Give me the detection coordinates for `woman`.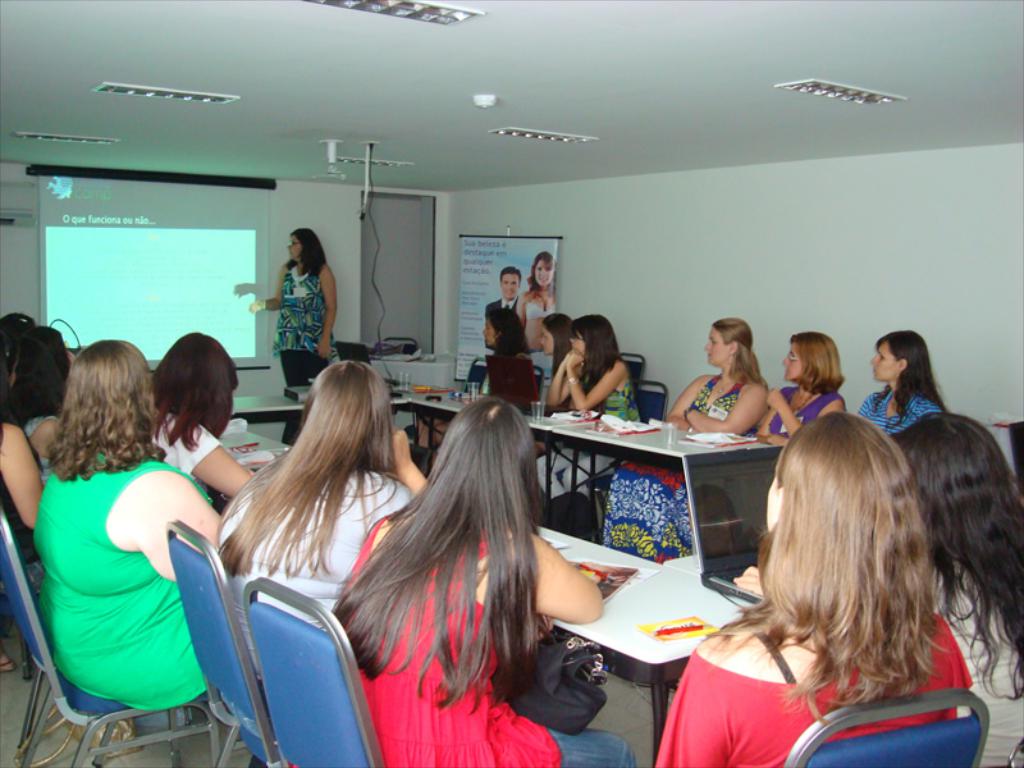
(511,250,554,355).
